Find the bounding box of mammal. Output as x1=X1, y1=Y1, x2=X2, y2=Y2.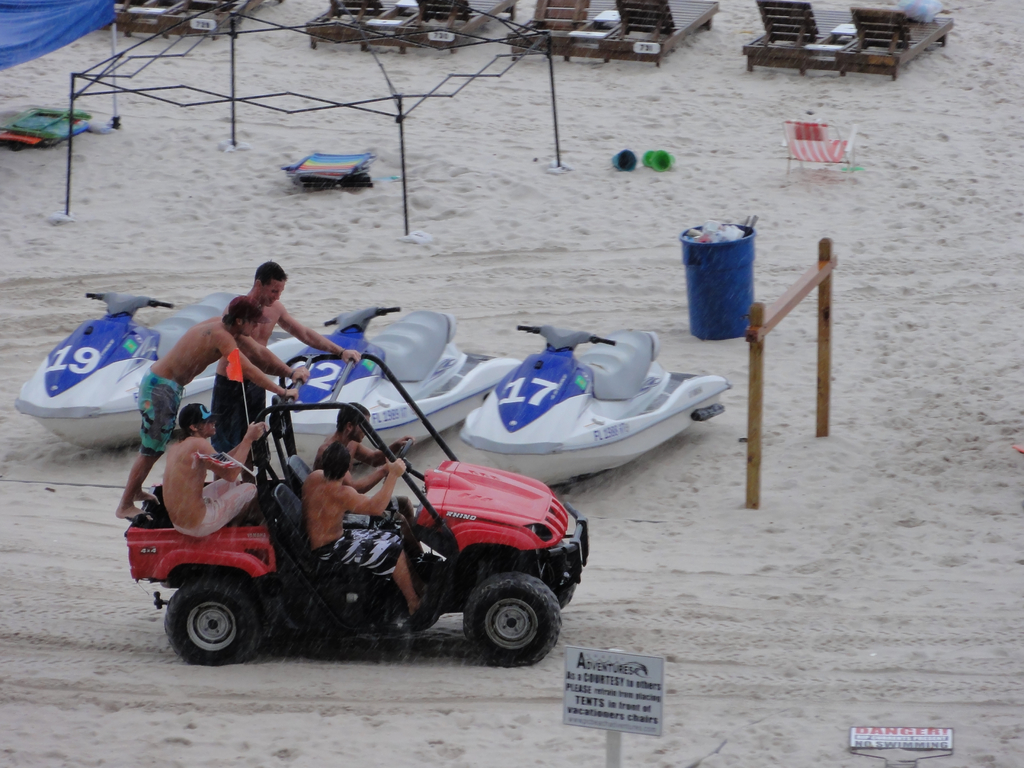
x1=161, y1=403, x2=266, y2=536.
